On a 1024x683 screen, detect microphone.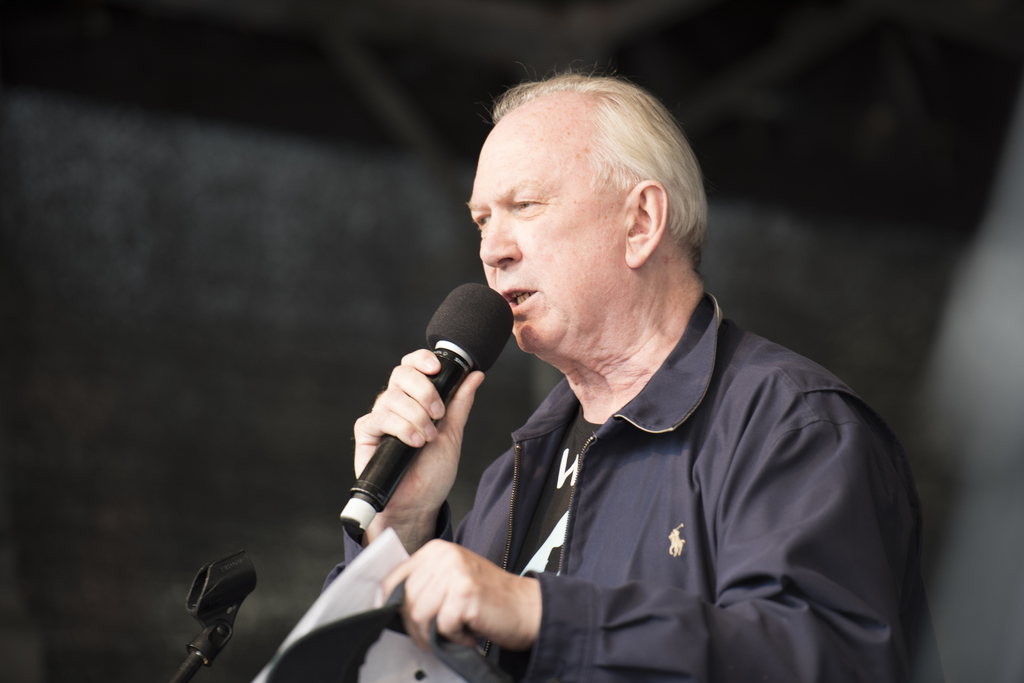
[x1=339, y1=283, x2=514, y2=536].
